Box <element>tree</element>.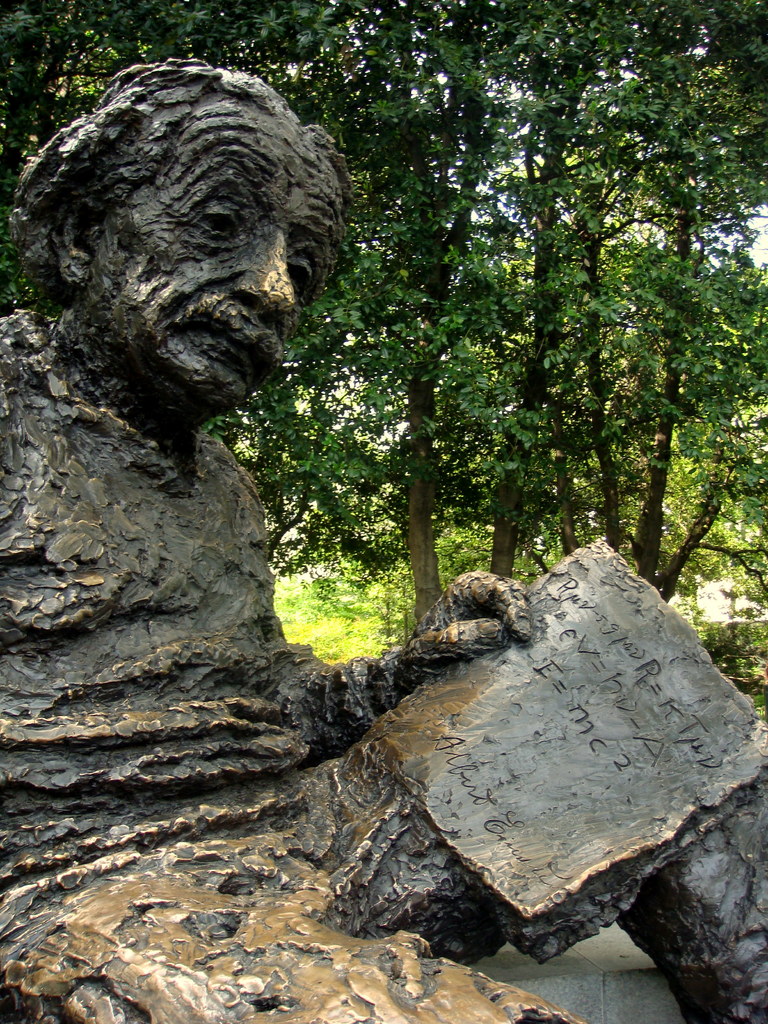
(0, 0, 767, 638).
